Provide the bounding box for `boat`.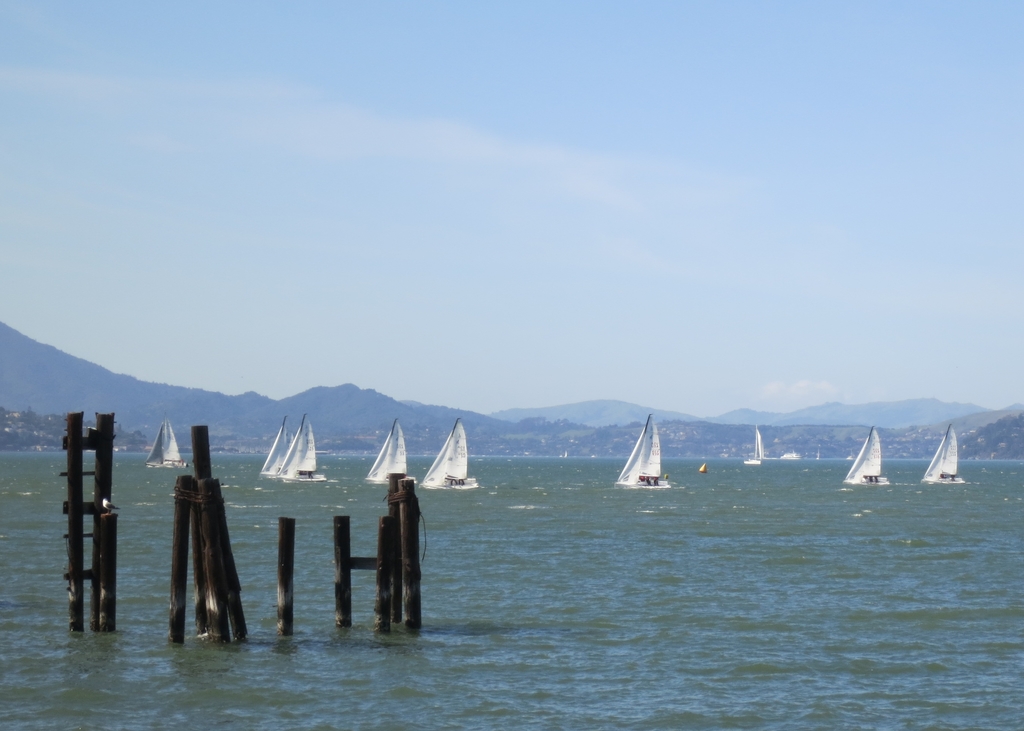
l=143, t=417, r=194, b=471.
